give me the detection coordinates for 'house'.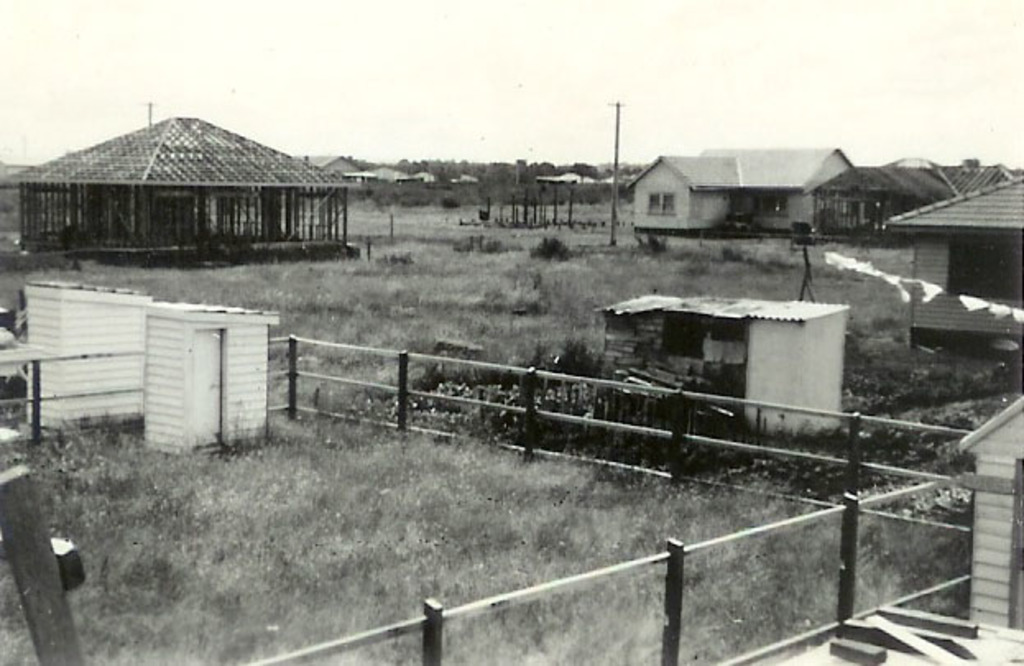
817, 132, 1022, 224.
